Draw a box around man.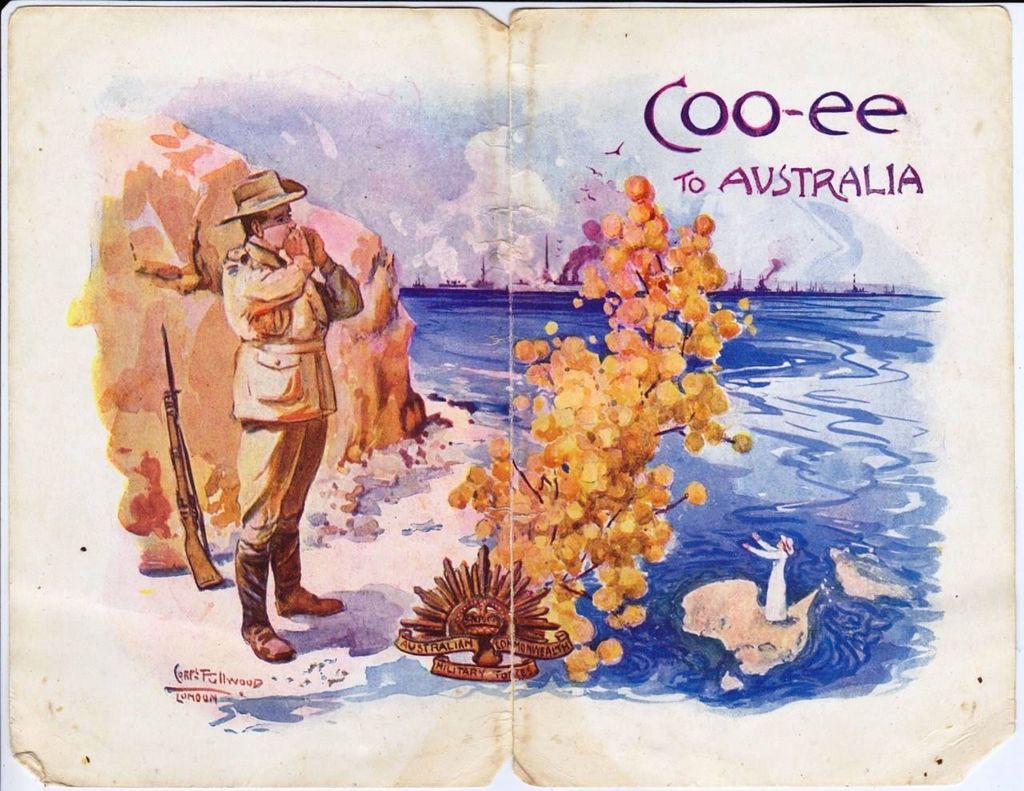
<bbox>210, 169, 367, 666</bbox>.
